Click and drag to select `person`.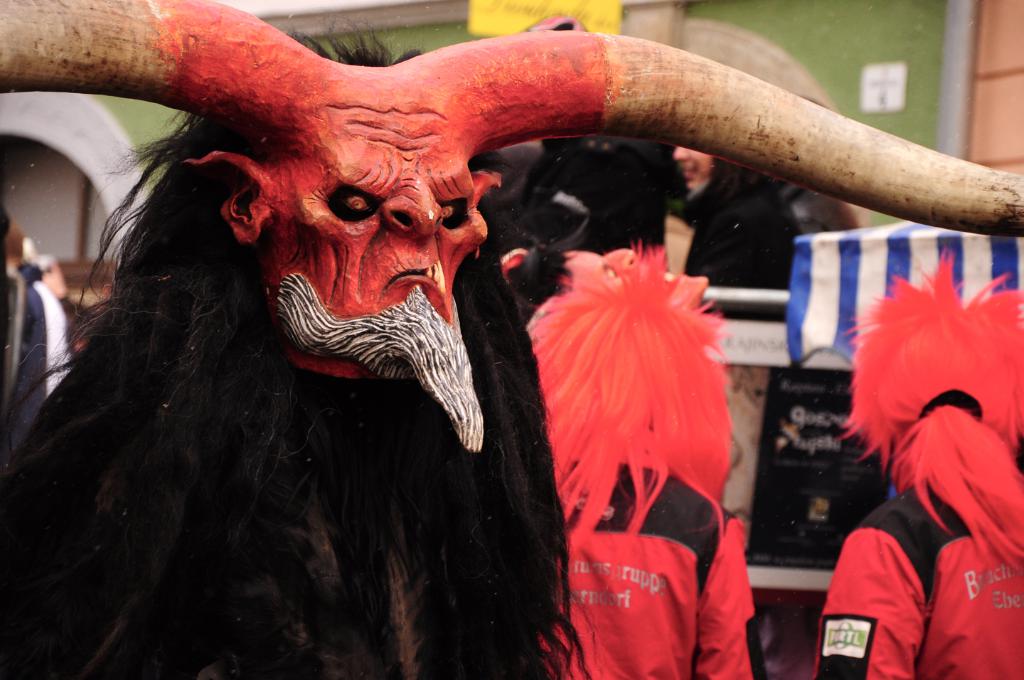
Selection: l=668, t=144, r=802, b=321.
